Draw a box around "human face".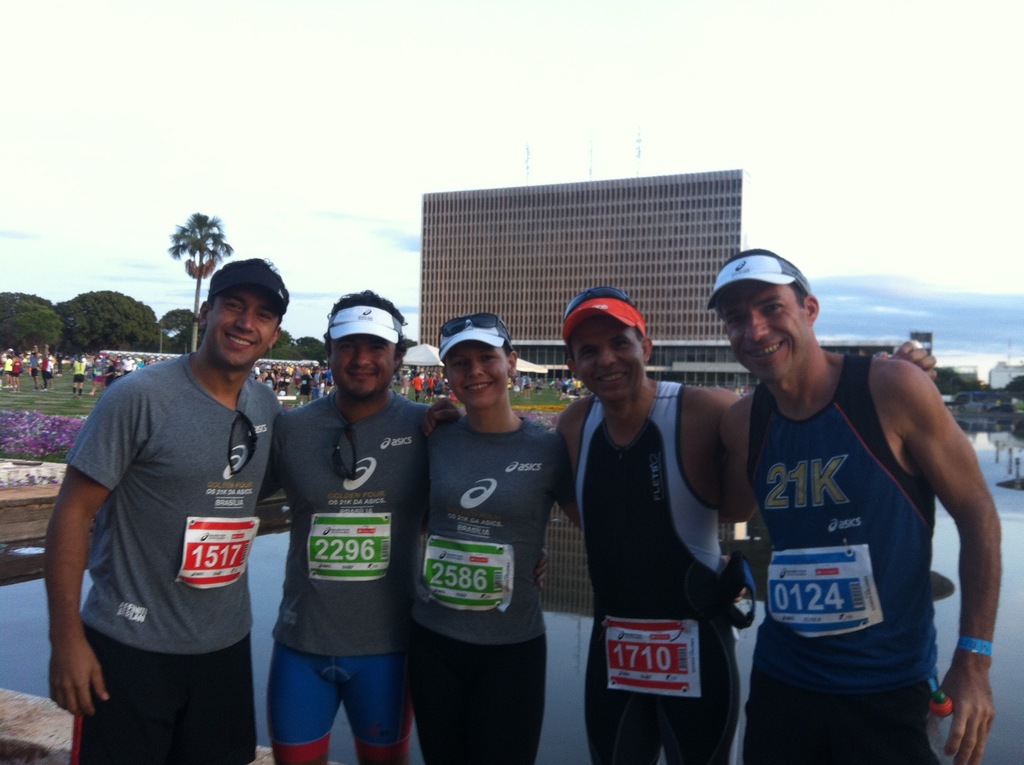
x1=444 y1=342 x2=512 y2=412.
